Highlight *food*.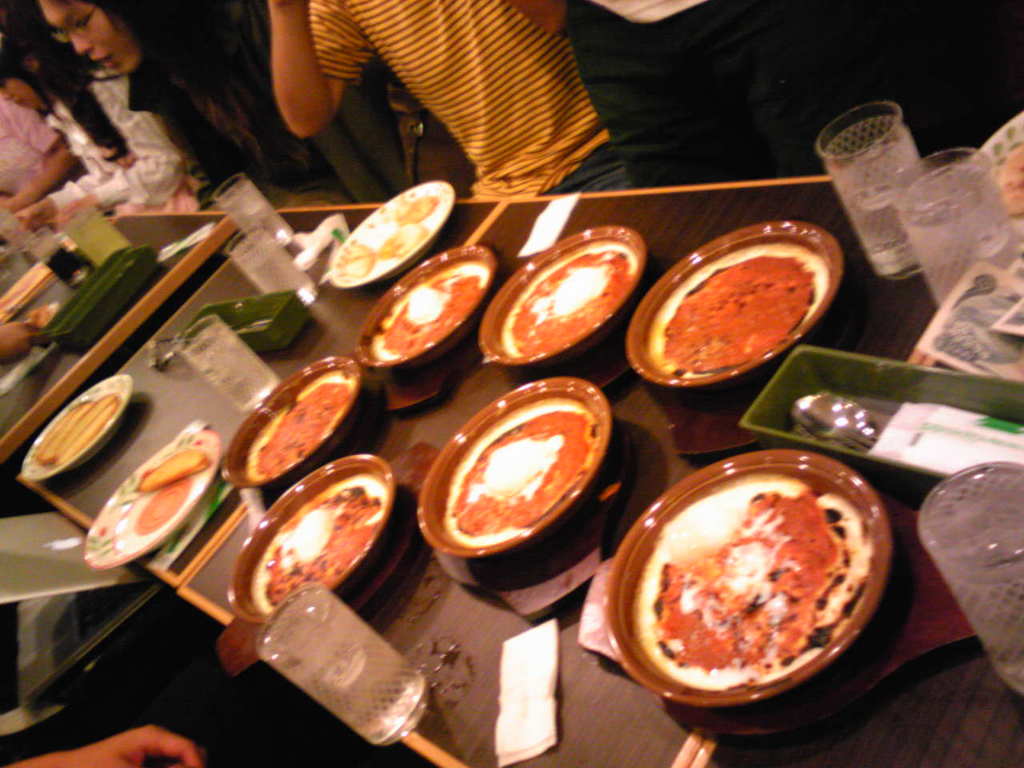
Highlighted region: BBox(247, 390, 358, 468).
